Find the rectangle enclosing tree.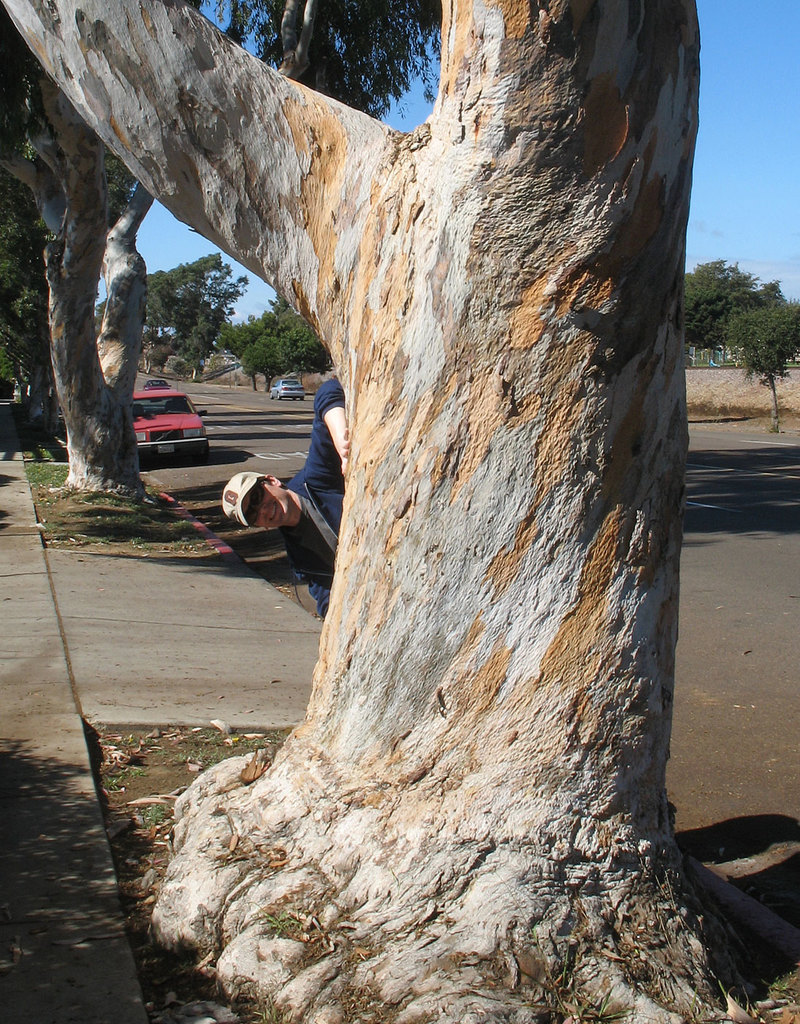
l=0, t=1, r=441, b=505.
